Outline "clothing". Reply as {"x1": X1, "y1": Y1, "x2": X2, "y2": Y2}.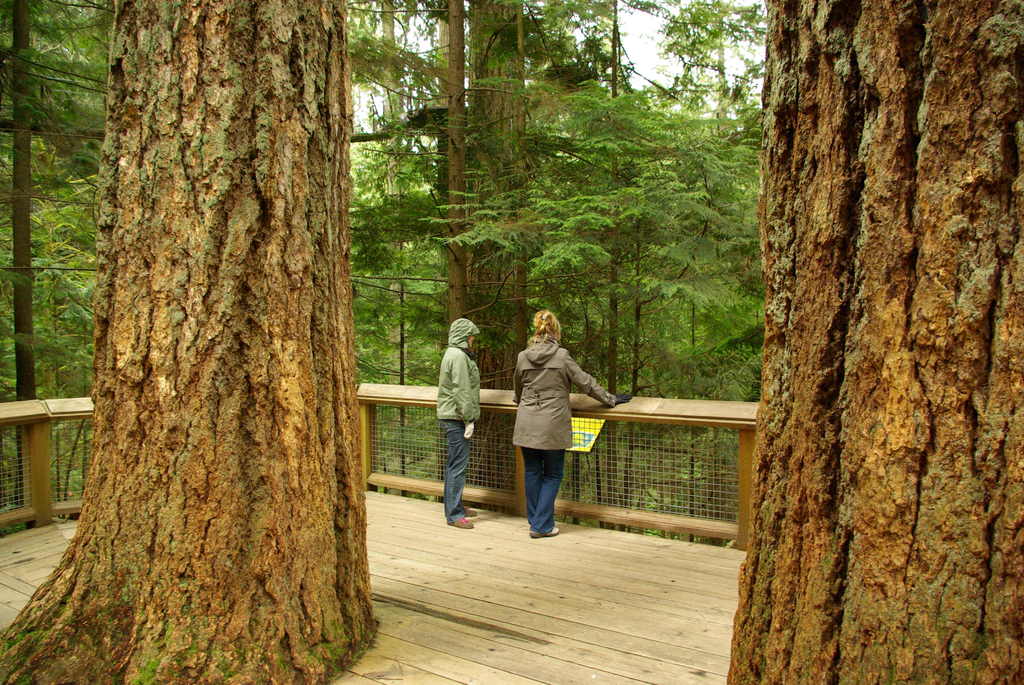
{"x1": 508, "y1": 311, "x2": 595, "y2": 533}.
